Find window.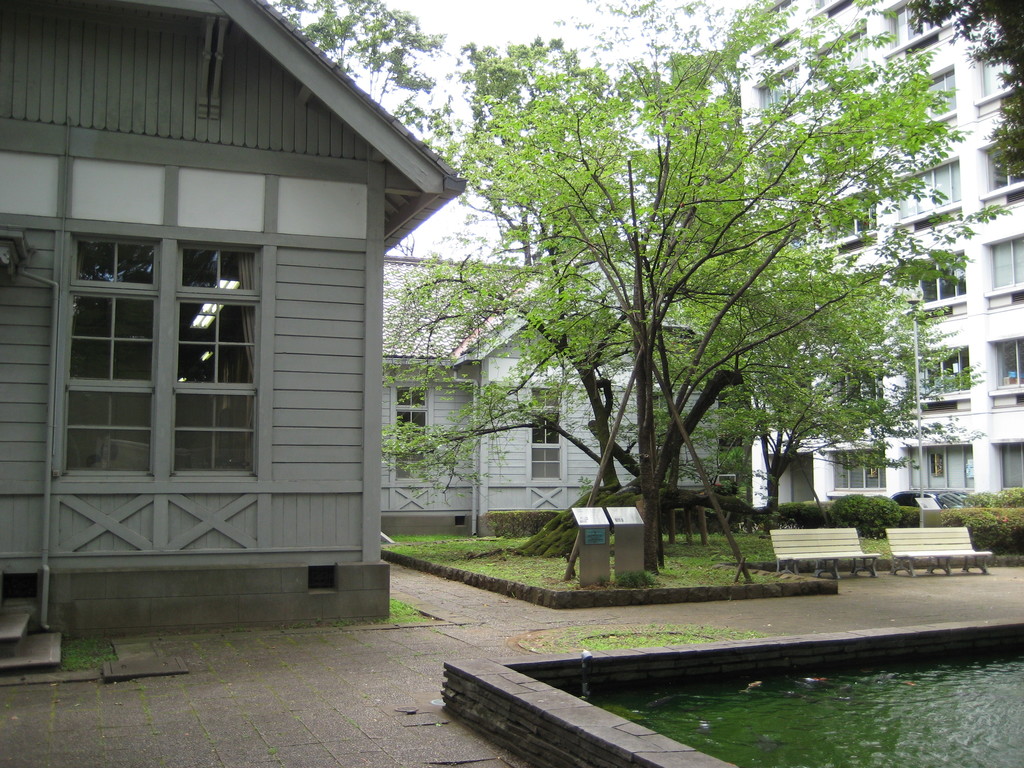
(x1=977, y1=54, x2=1023, y2=93).
